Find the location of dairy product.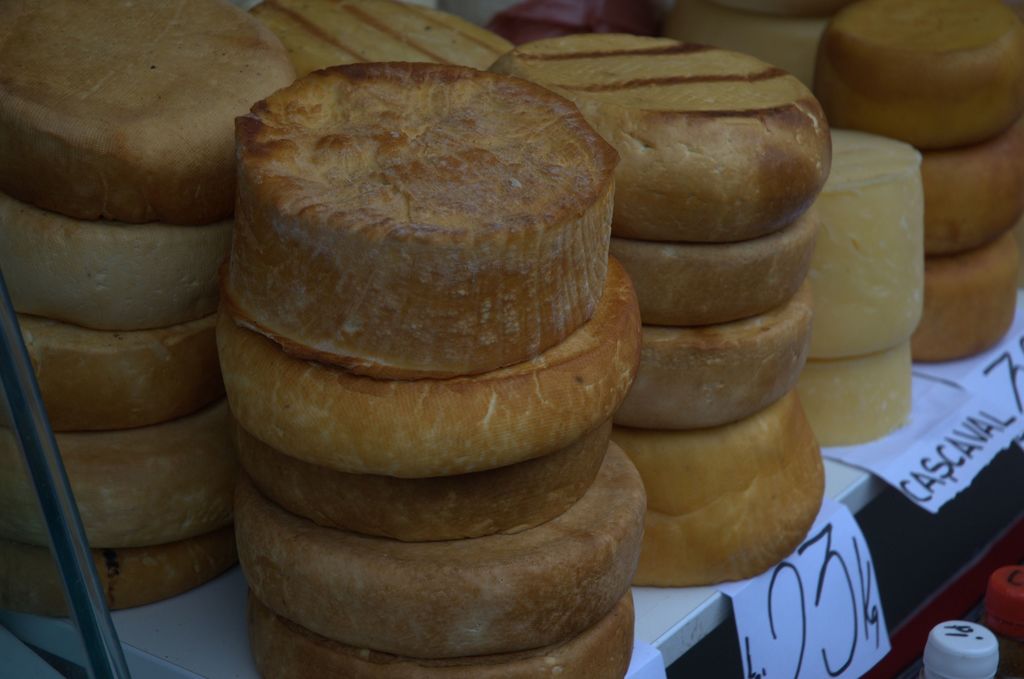
Location: BBox(21, 200, 222, 329).
